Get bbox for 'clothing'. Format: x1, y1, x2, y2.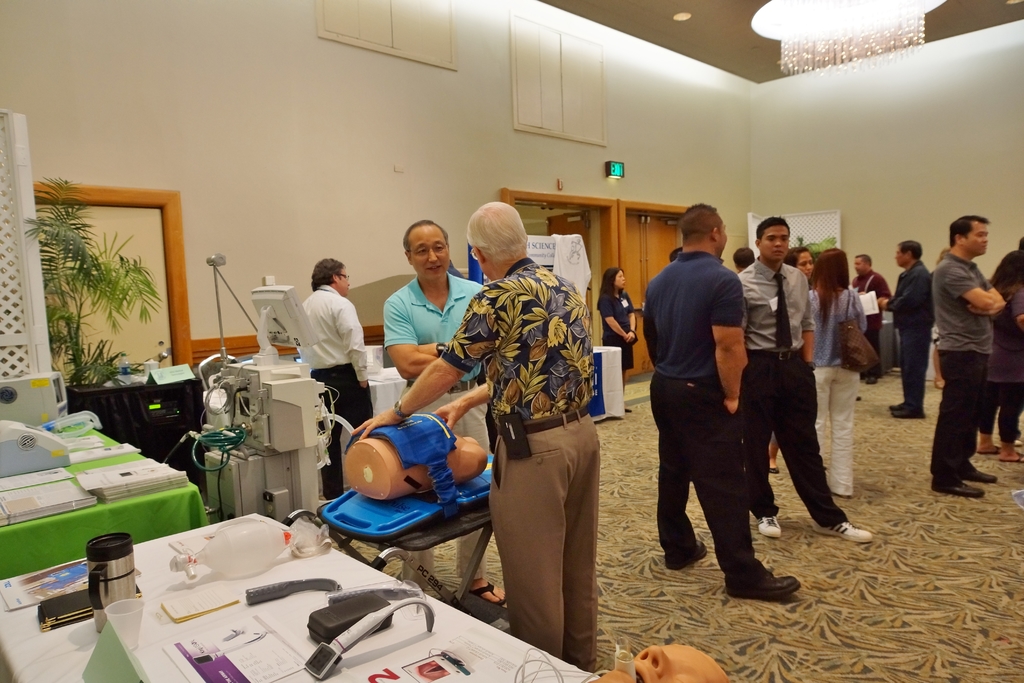
852, 267, 892, 365.
